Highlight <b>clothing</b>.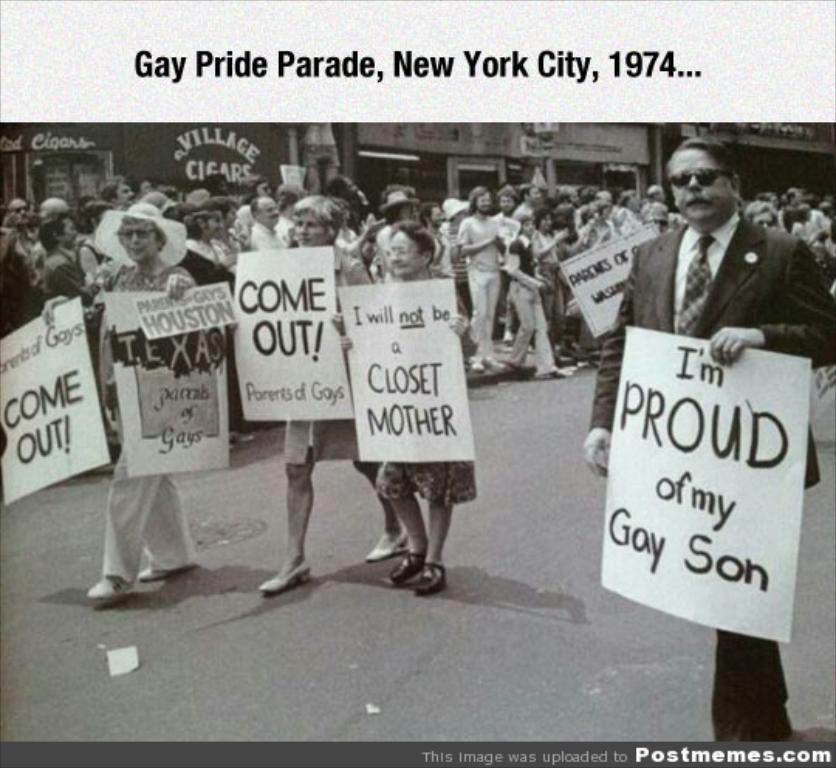
Highlighted region: x1=71, y1=246, x2=203, y2=423.
